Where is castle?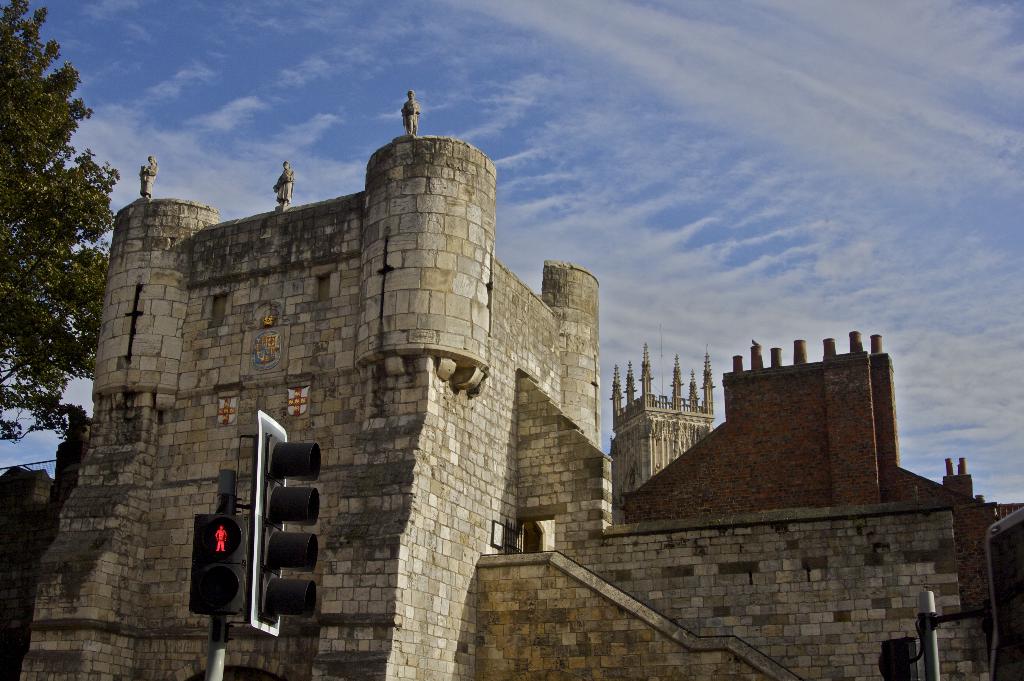
603, 323, 717, 528.
